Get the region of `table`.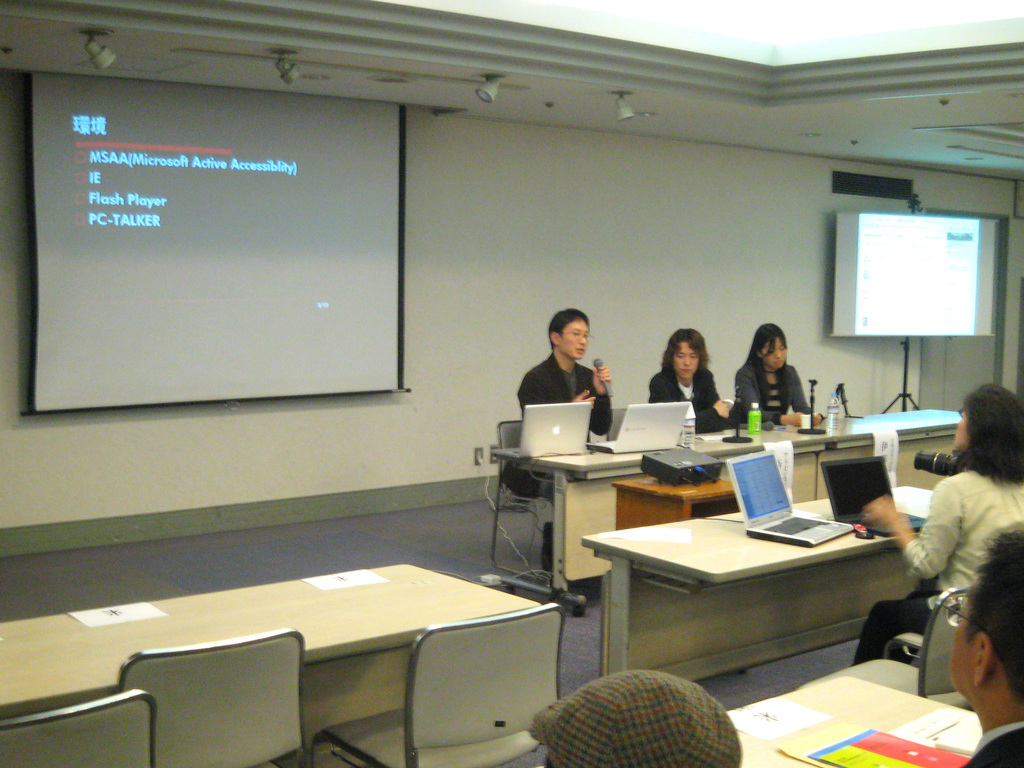
[0,568,566,732].
